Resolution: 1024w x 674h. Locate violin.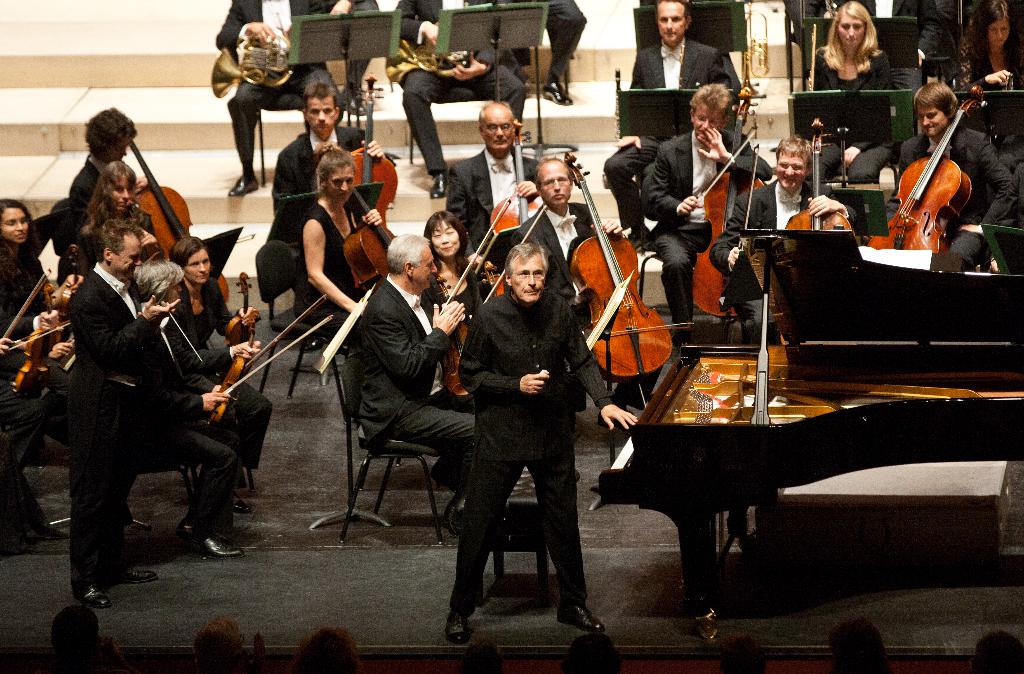
crop(225, 269, 327, 376).
